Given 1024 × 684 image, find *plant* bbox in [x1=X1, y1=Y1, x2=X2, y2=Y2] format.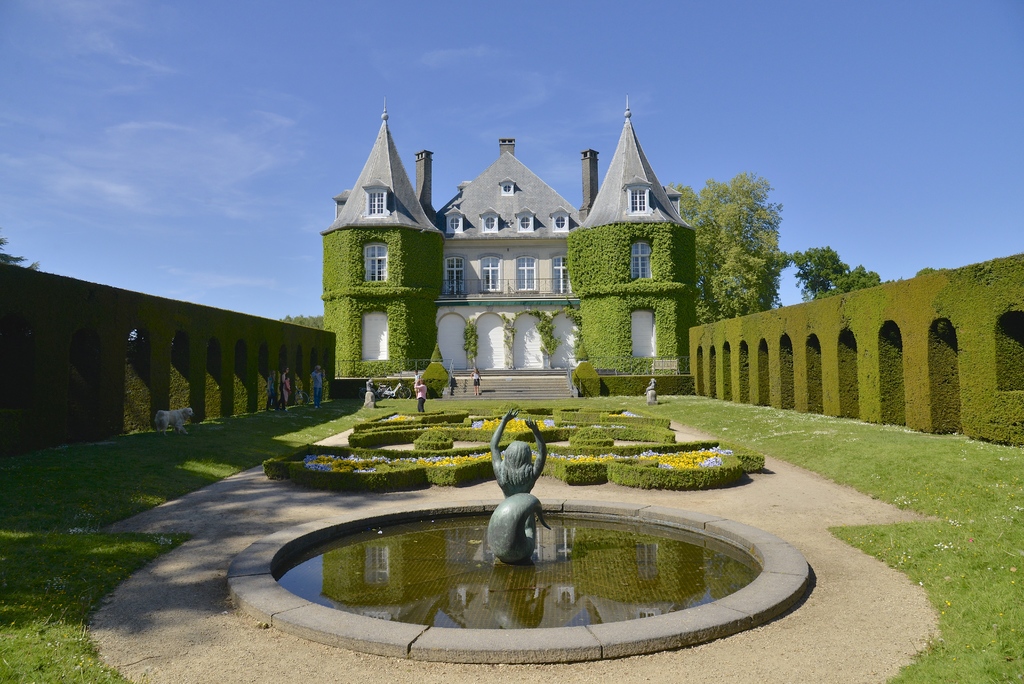
[x1=311, y1=234, x2=442, y2=376].
